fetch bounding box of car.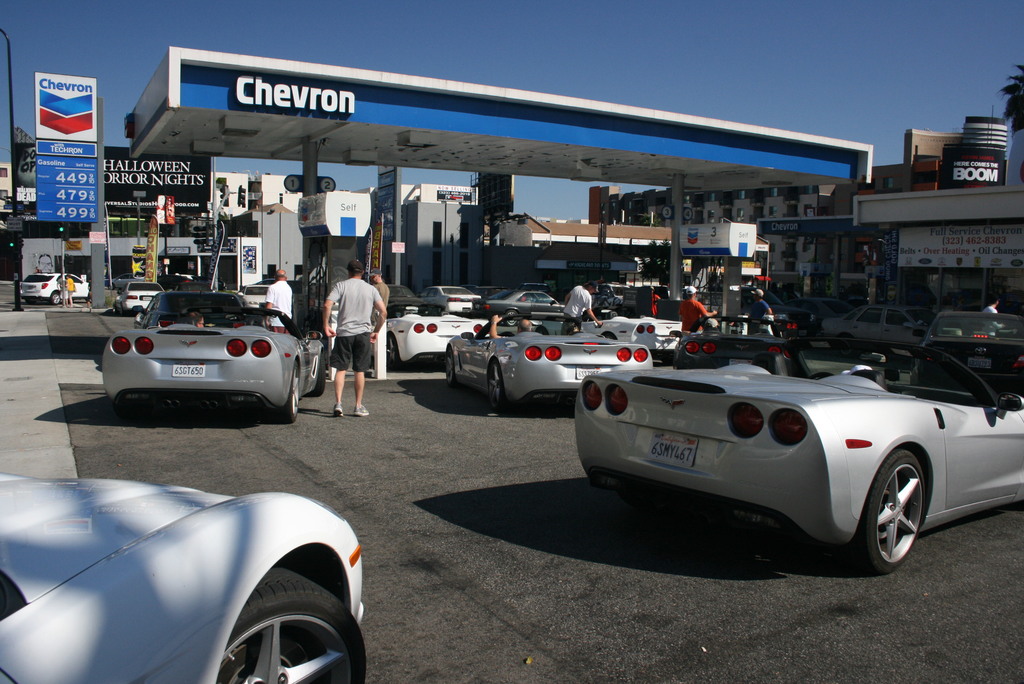
Bbox: <box>442,313,652,426</box>.
